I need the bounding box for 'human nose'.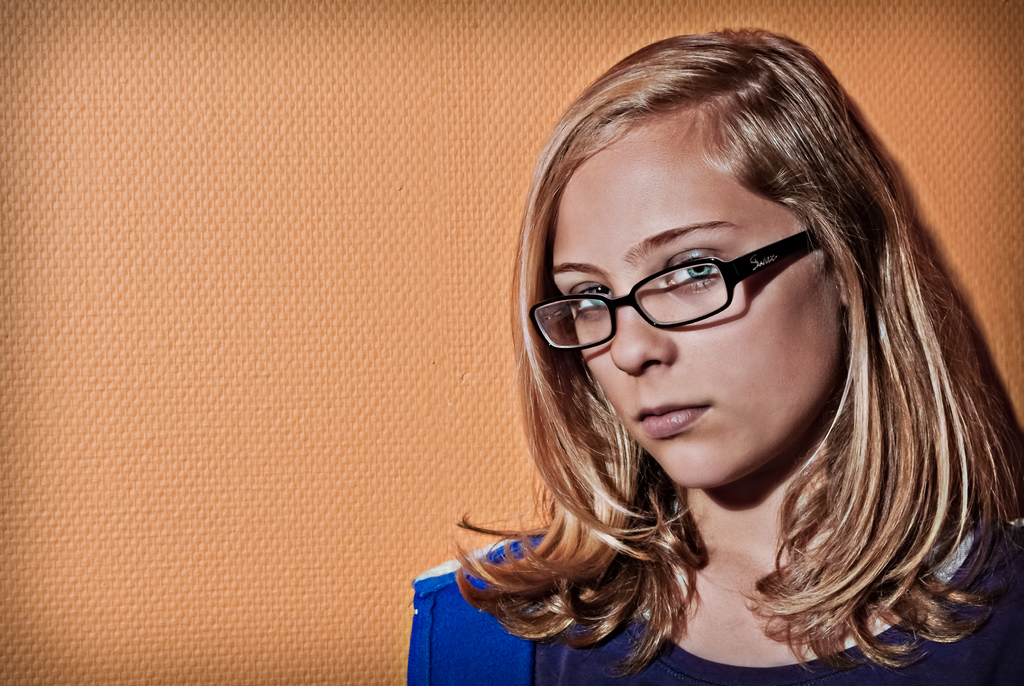
Here it is: select_region(609, 291, 678, 373).
